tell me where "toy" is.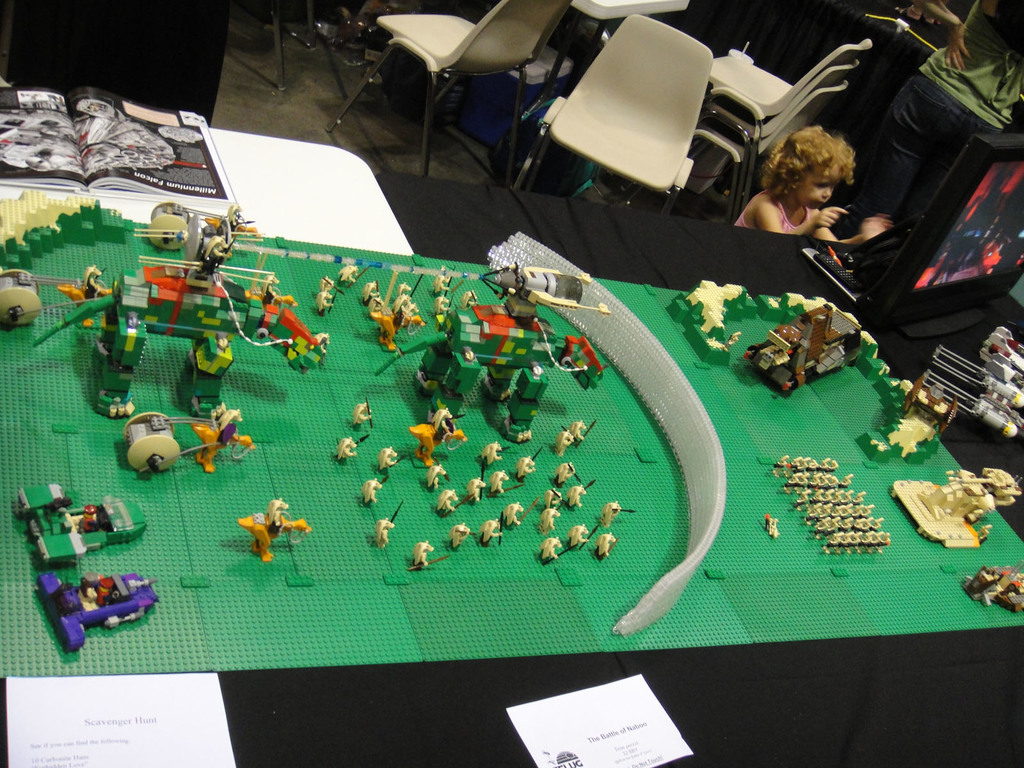
"toy" is at <bbox>374, 260, 605, 442</bbox>.
